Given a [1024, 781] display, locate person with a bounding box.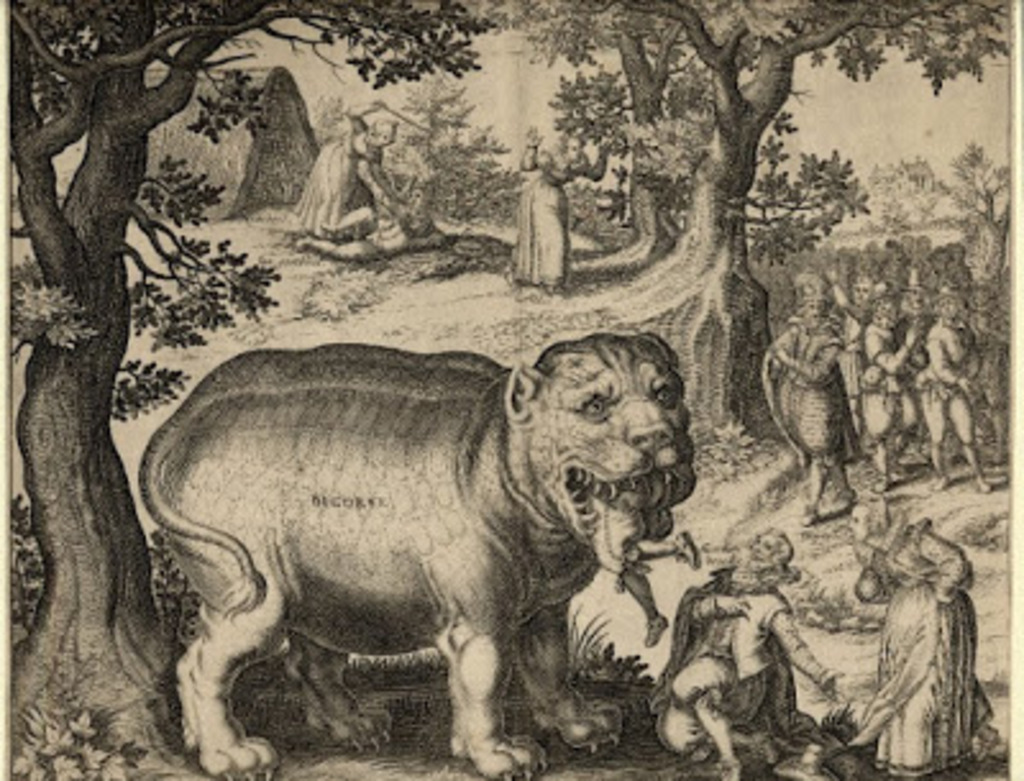
Located: [x1=773, y1=279, x2=863, y2=520].
